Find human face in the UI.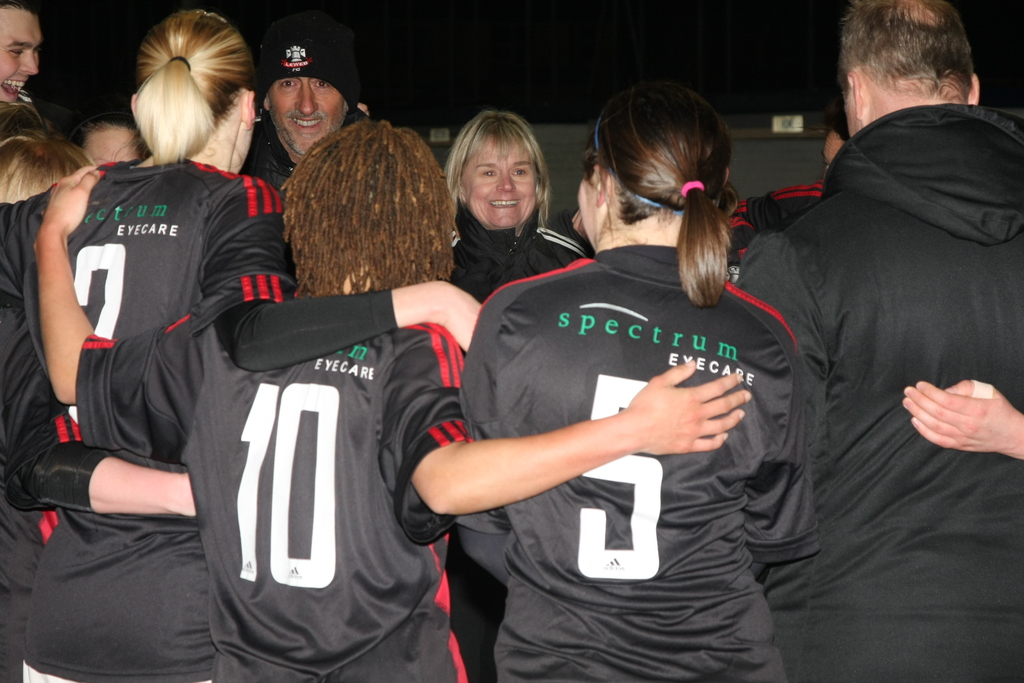
UI element at region(823, 130, 845, 172).
